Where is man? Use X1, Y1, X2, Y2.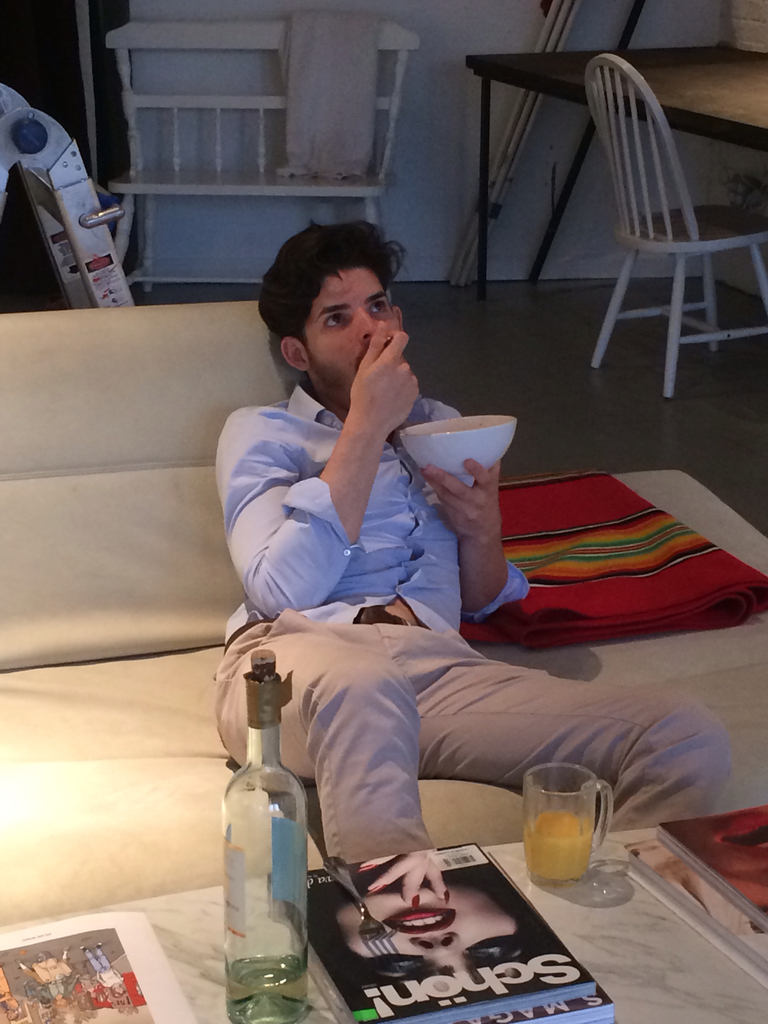
195, 249, 653, 987.
